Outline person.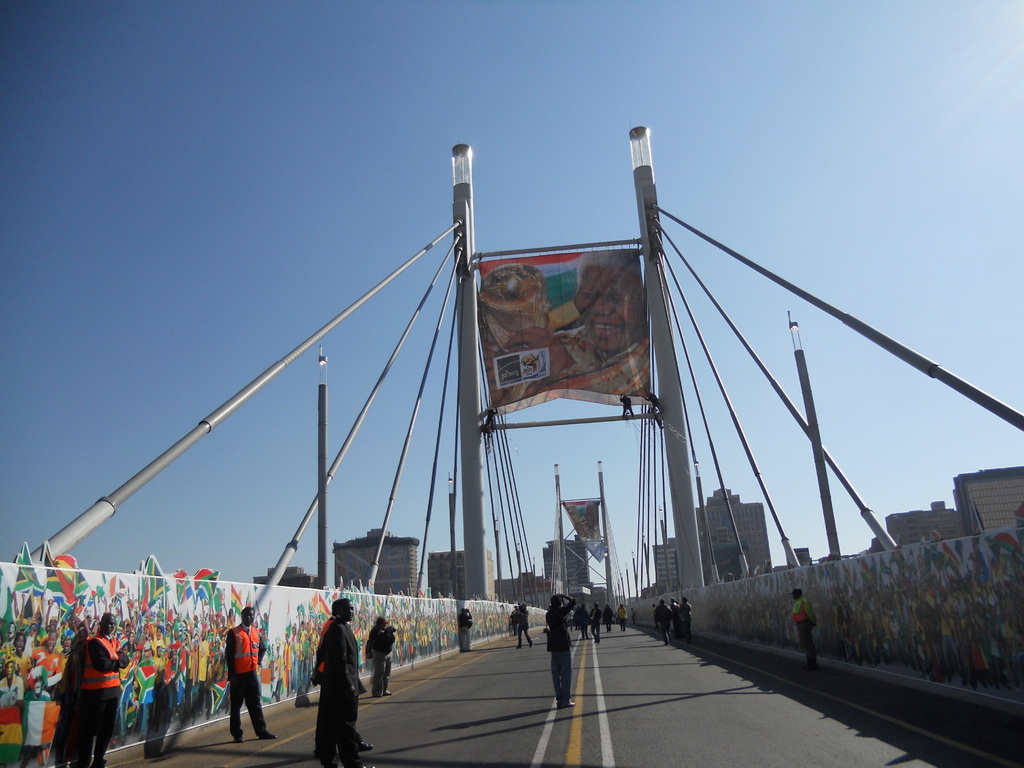
Outline: locate(307, 602, 360, 753).
